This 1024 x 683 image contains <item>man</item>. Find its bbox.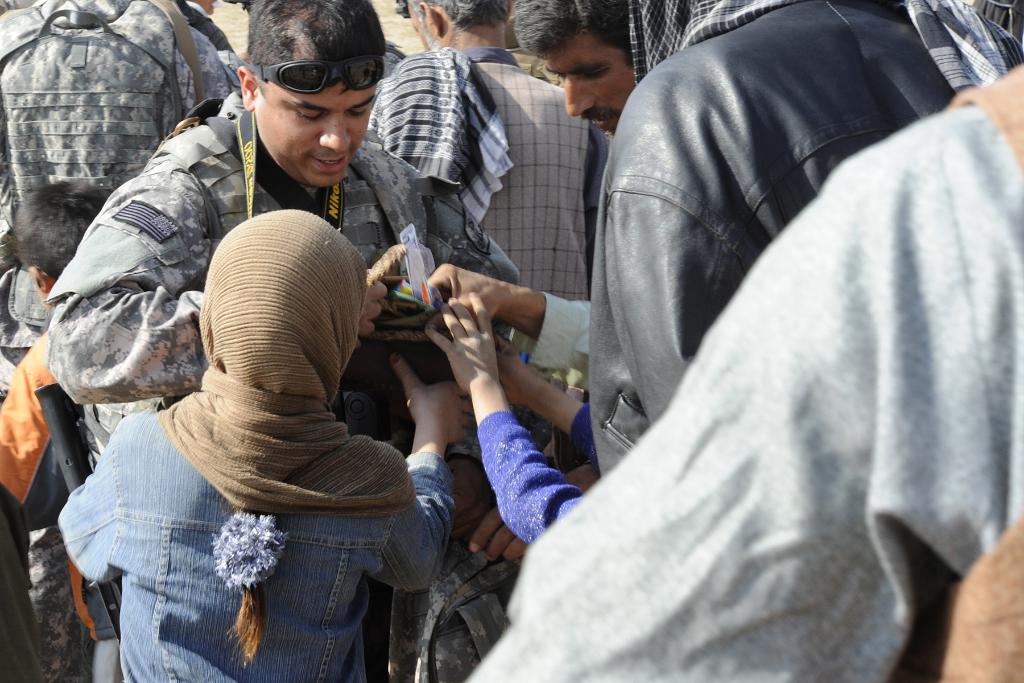
{"left": 358, "top": 0, "right": 612, "bottom": 300}.
